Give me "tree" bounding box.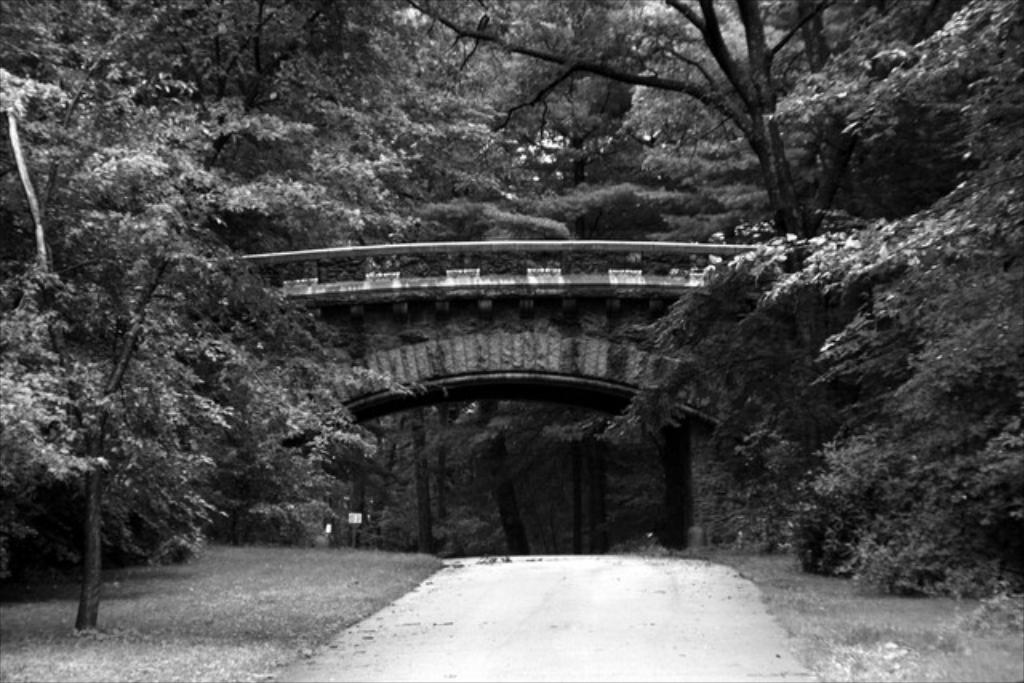
box=[776, 0, 1022, 601].
